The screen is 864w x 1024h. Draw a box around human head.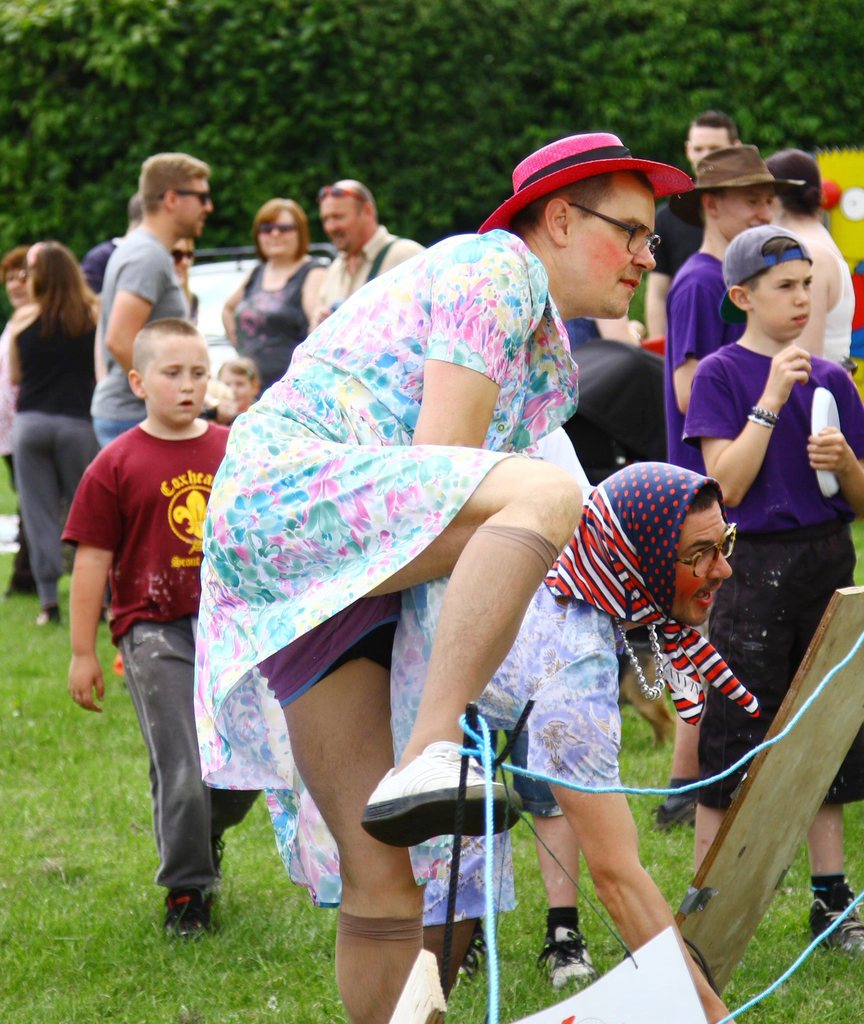
select_region(685, 144, 769, 237).
